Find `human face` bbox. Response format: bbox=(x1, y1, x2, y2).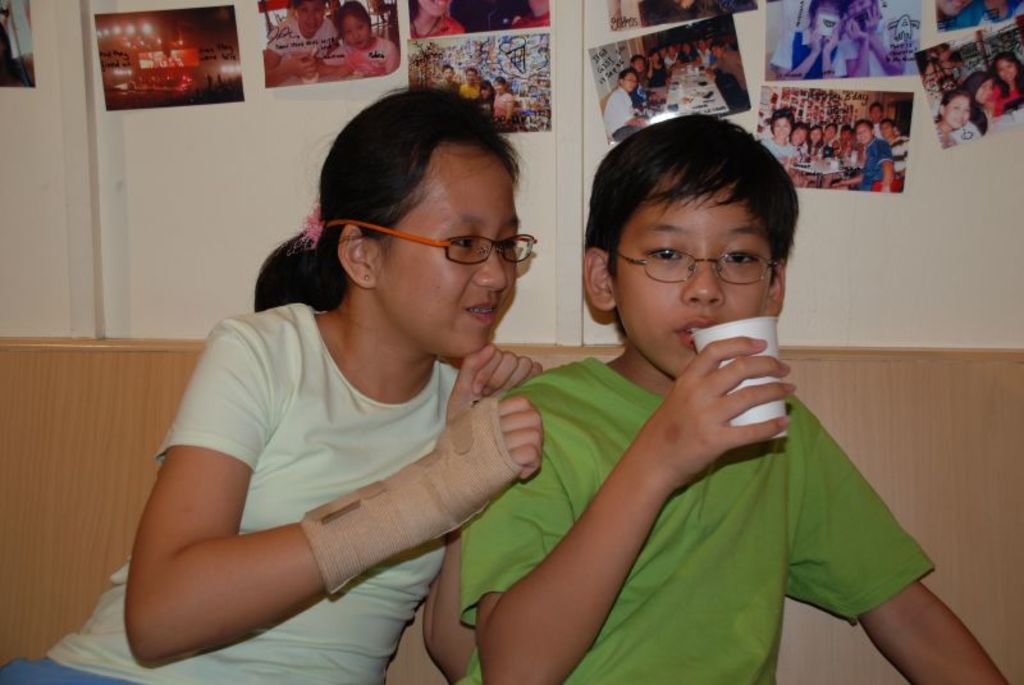
bbox=(809, 127, 819, 143).
